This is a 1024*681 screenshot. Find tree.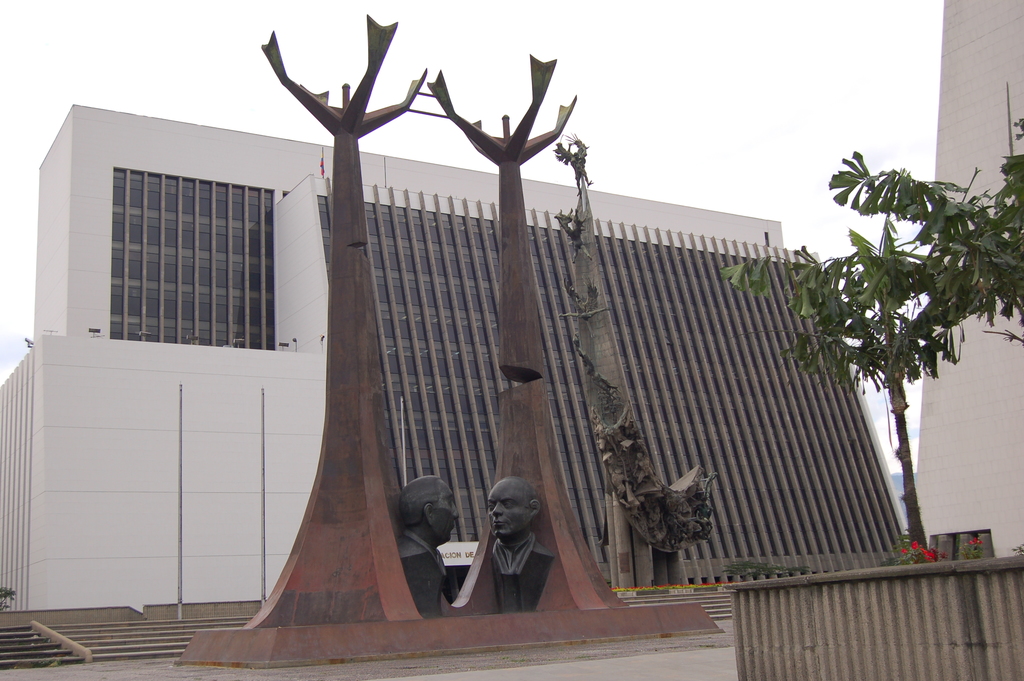
Bounding box: {"left": 778, "top": 210, "right": 963, "bottom": 564}.
